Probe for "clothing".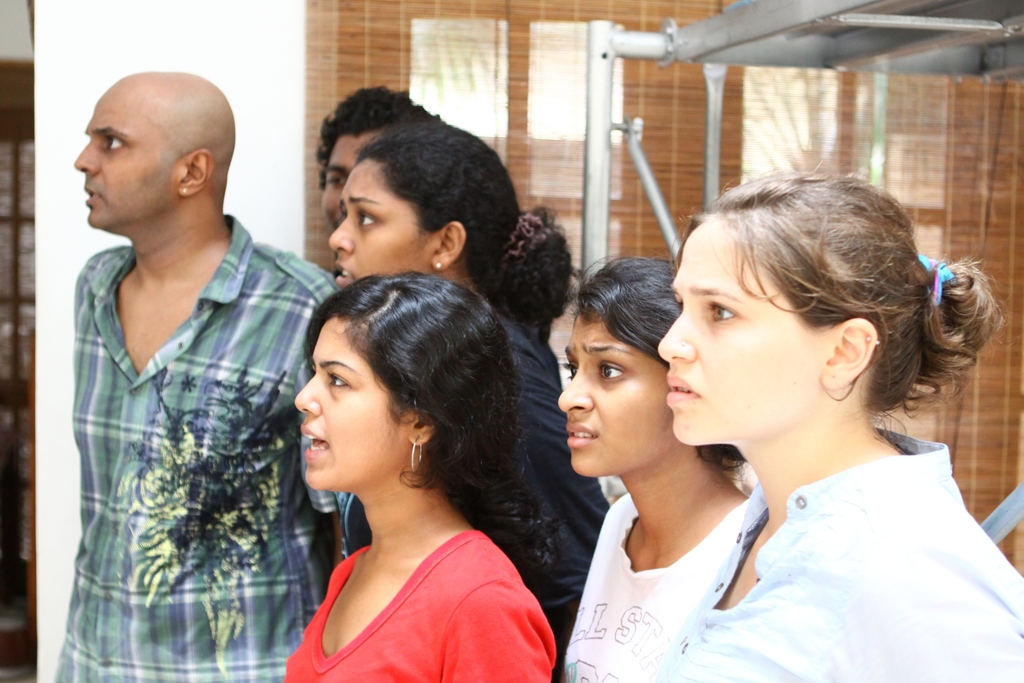
Probe result: box(51, 211, 335, 682).
